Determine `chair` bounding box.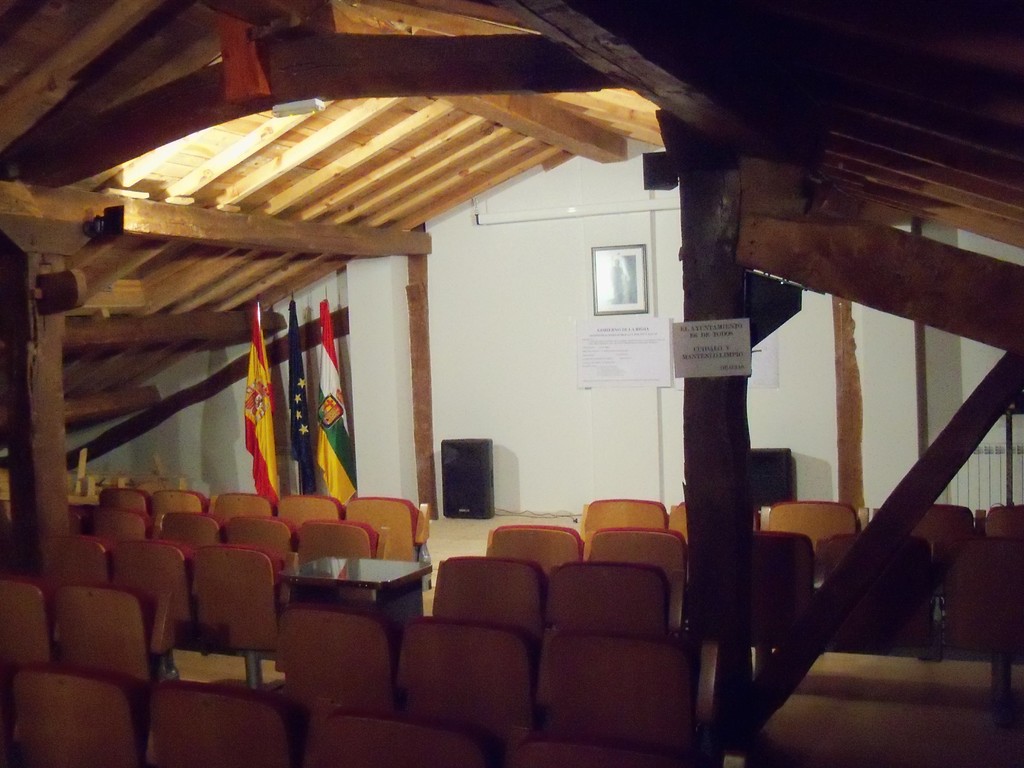
Determined: rect(209, 492, 276, 526).
